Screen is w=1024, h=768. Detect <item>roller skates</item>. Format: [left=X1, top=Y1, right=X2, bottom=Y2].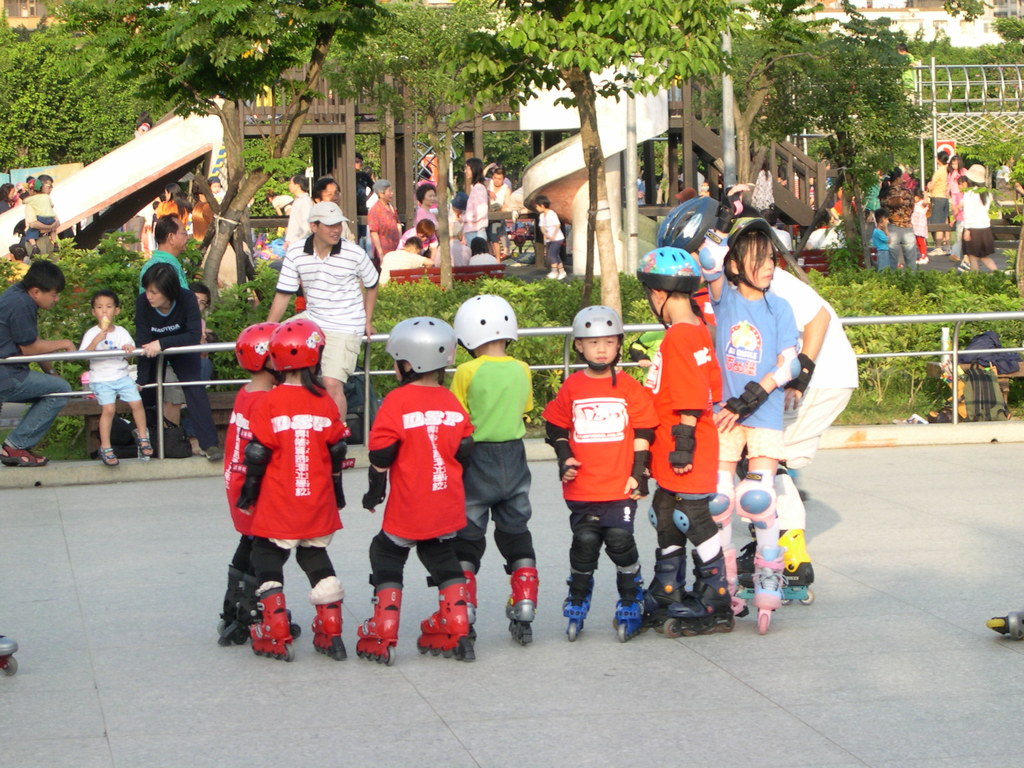
[left=984, top=610, right=1023, bottom=643].
